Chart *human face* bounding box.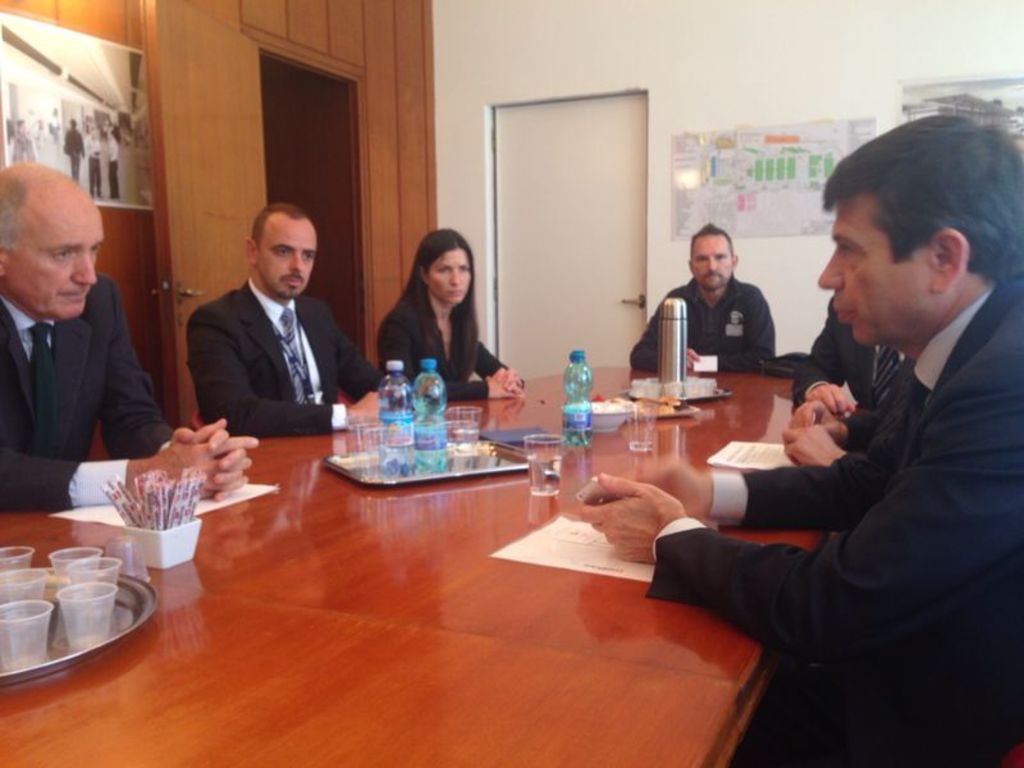
Charted: crop(424, 246, 474, 307).
